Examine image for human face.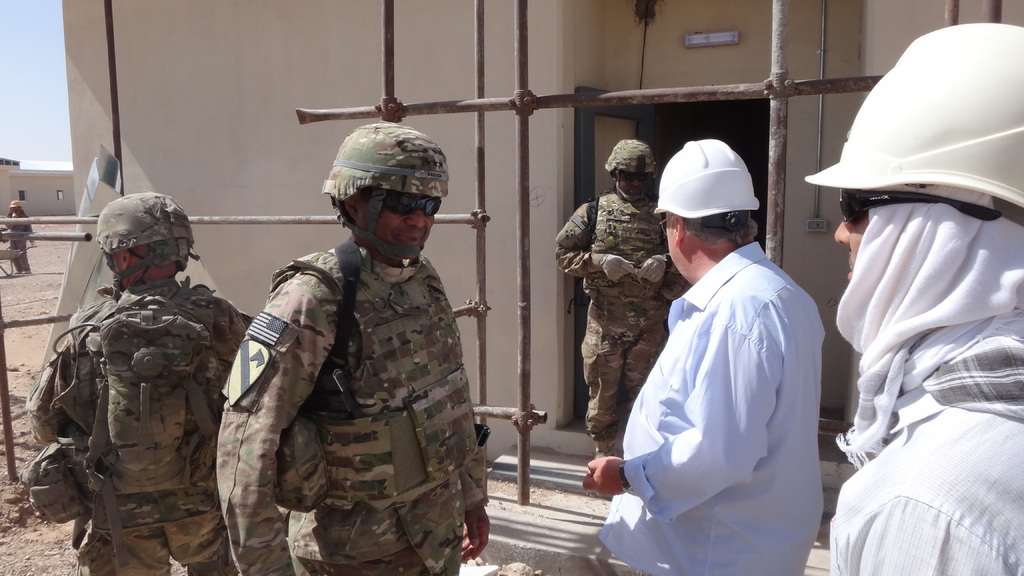
Examination result: pyautogui.locateOnScreen(617, 170, 647, 199).
